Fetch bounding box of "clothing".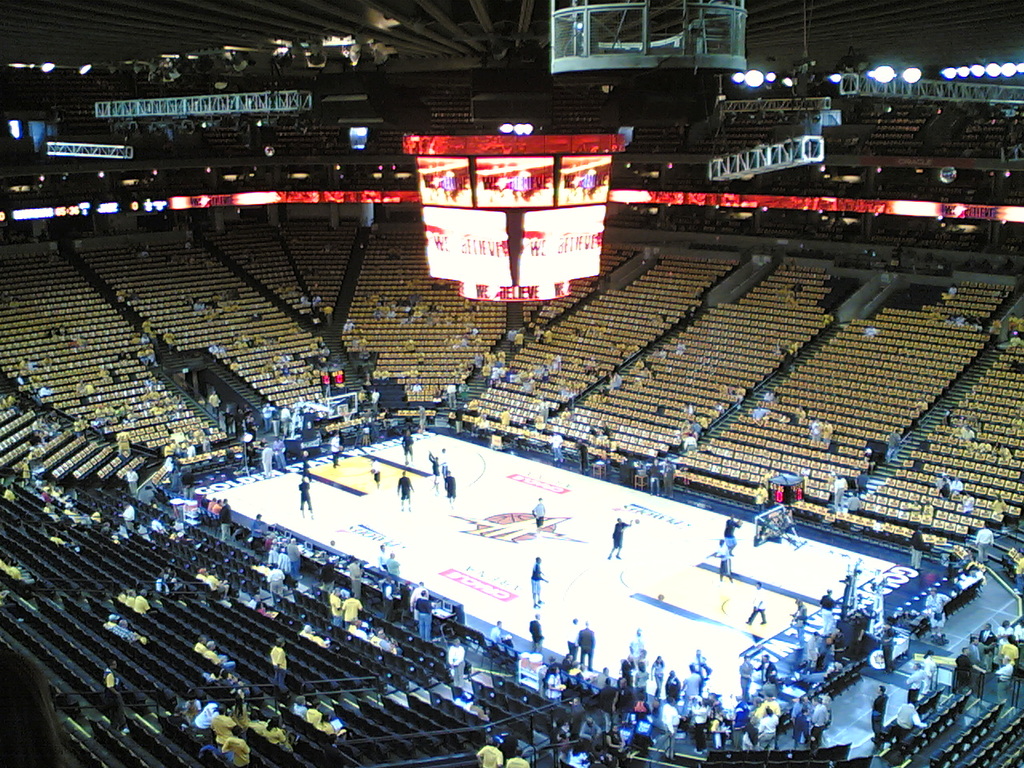
Bbox: 101,665,119,687.
